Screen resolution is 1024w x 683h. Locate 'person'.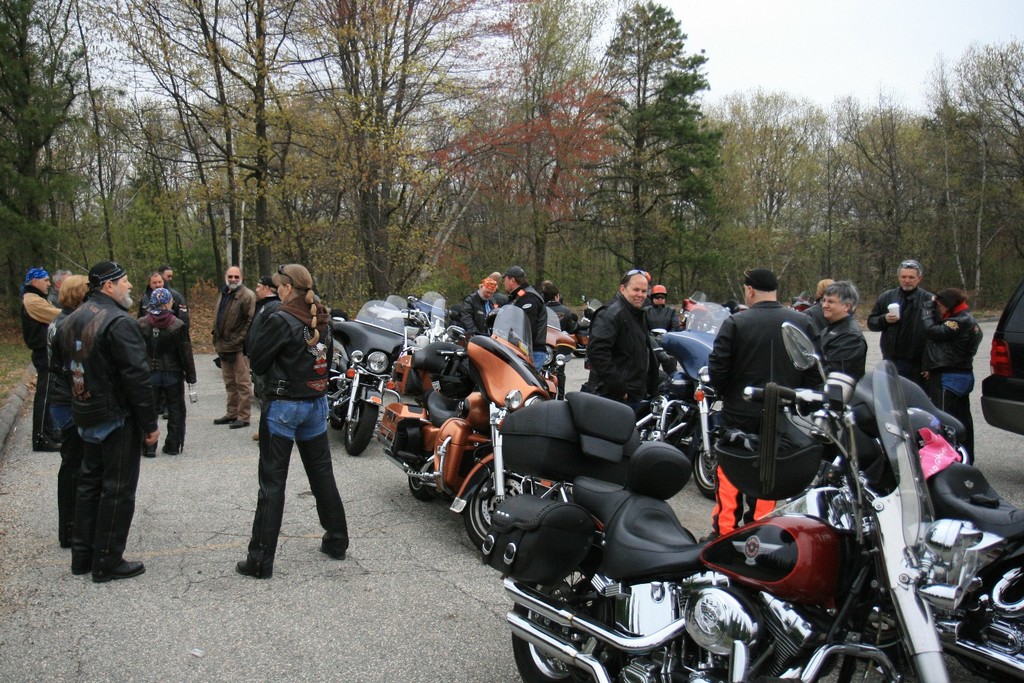
241 280 291 421.
